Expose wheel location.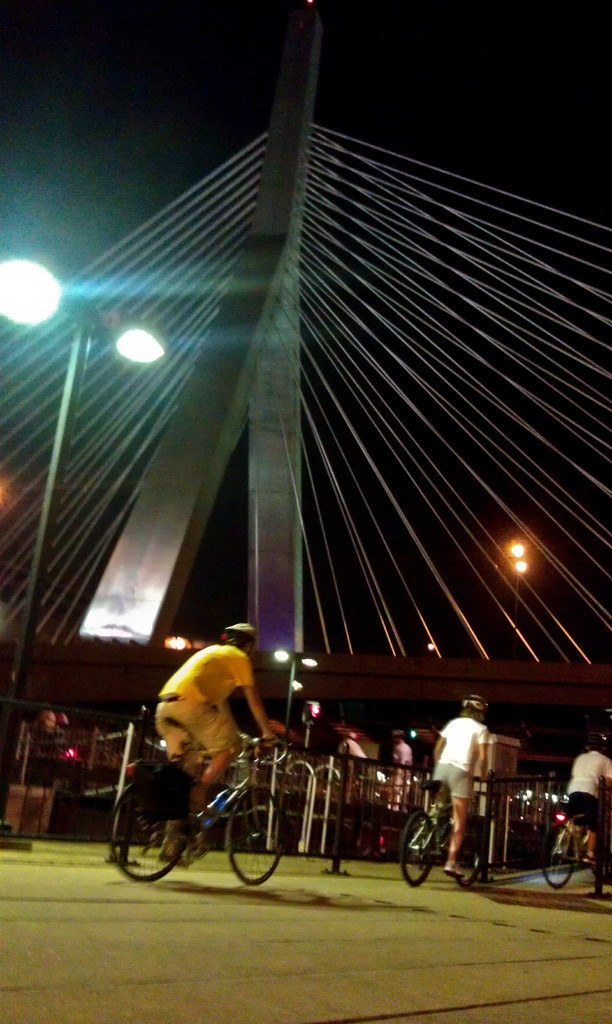
Exposed at left=535, top=819, right=572, bottom=891.
